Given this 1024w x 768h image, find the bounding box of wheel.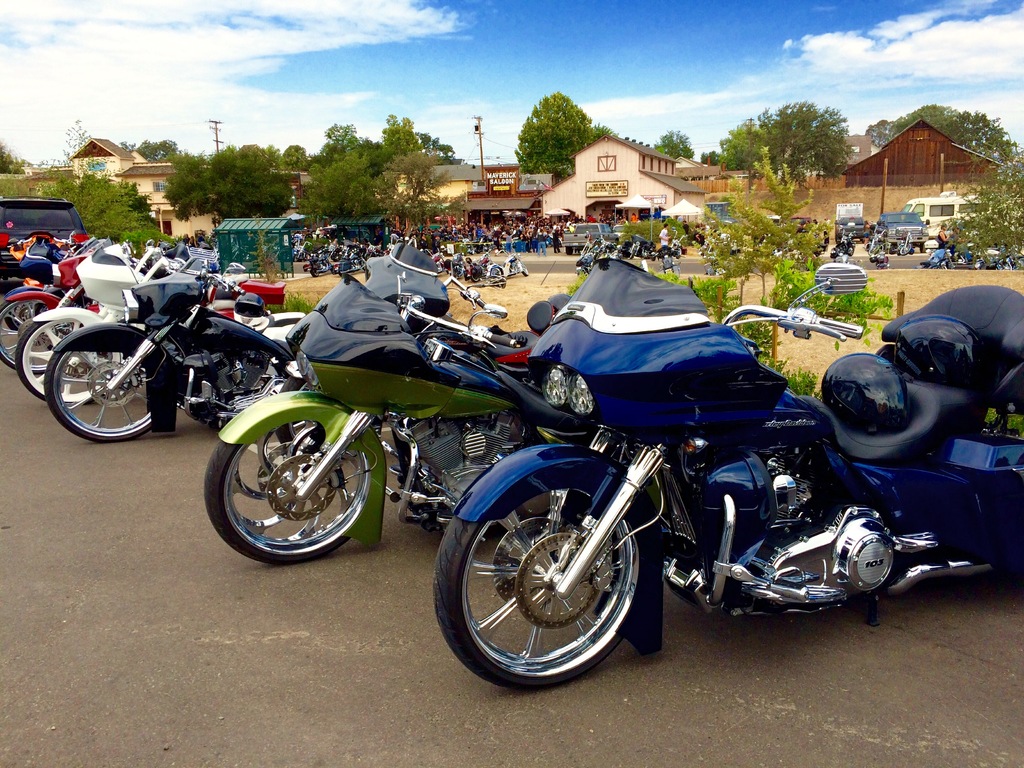
l=471, t=271, r=477, b=283.
